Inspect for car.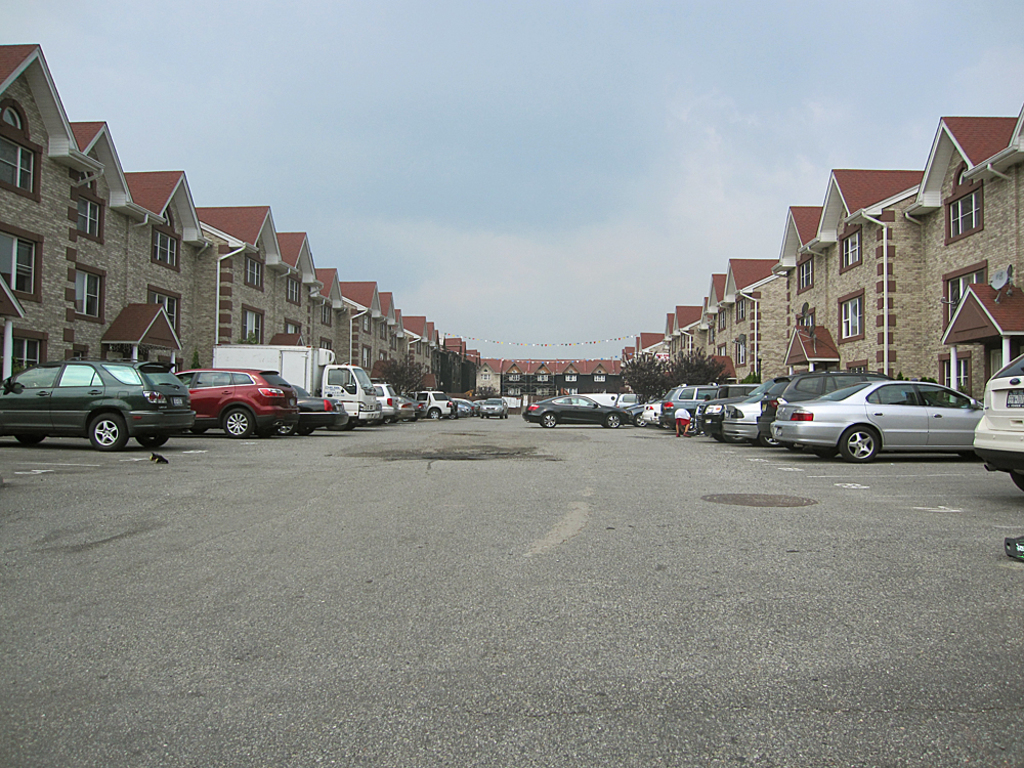
Inspection: l=522, t=389, r=630, b=425.
